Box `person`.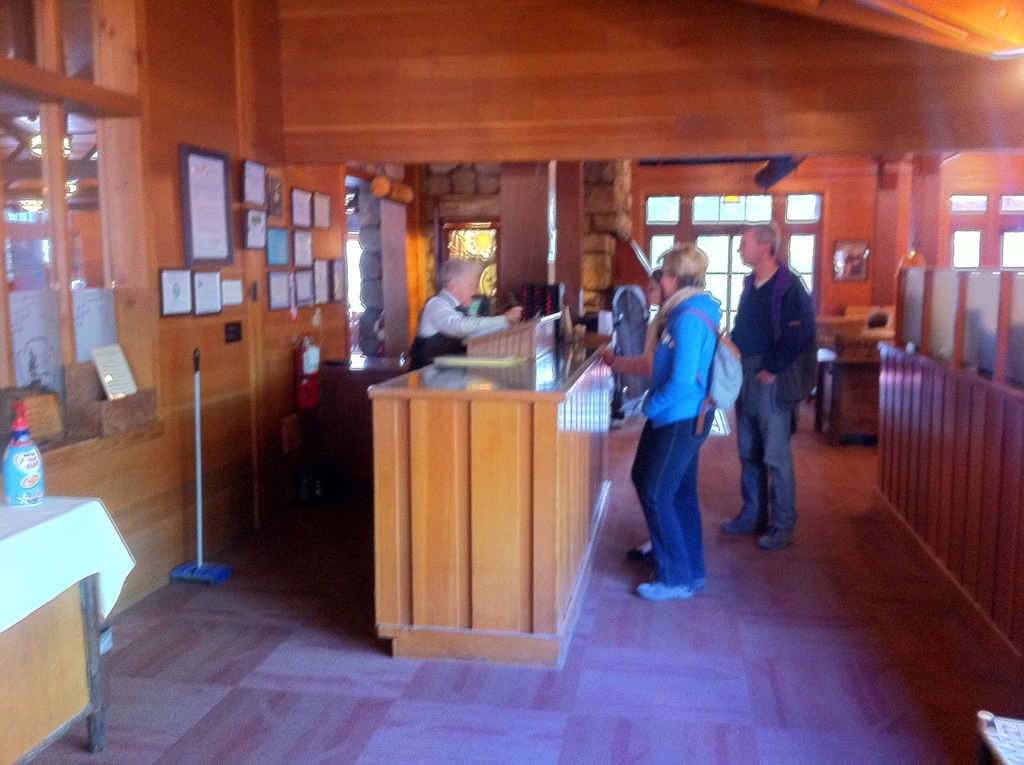
<bbox>596, 264, 678, 561</bbox>.
